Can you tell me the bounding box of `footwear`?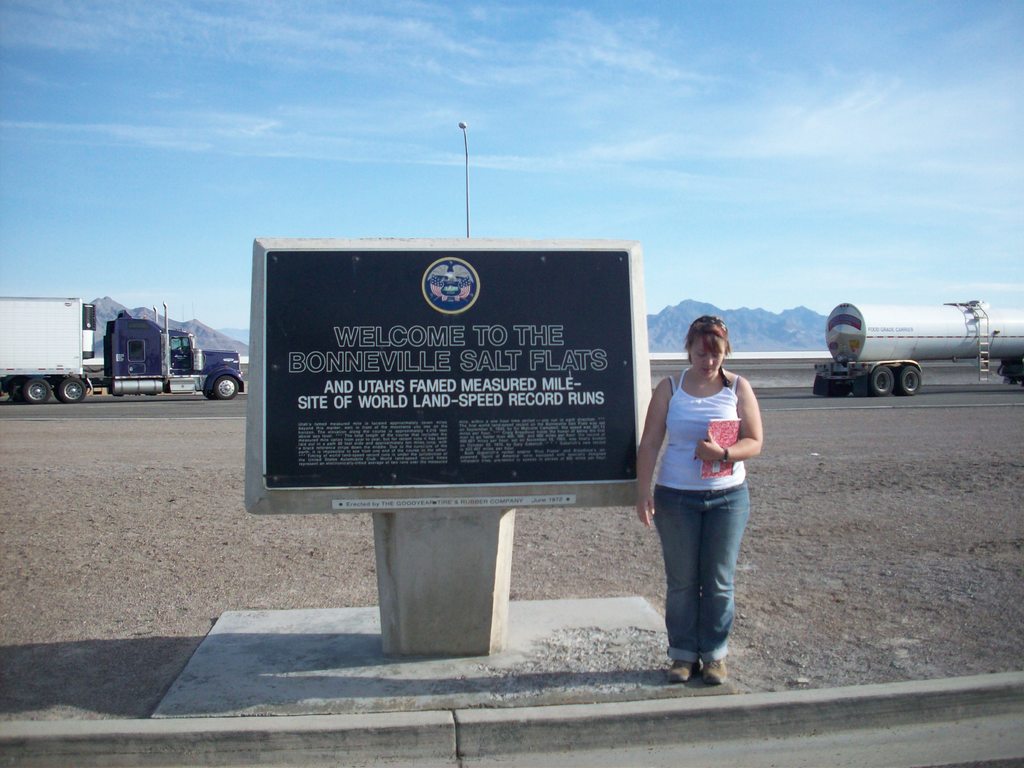
x1=662 y1=648 x2=705 y2=688.
